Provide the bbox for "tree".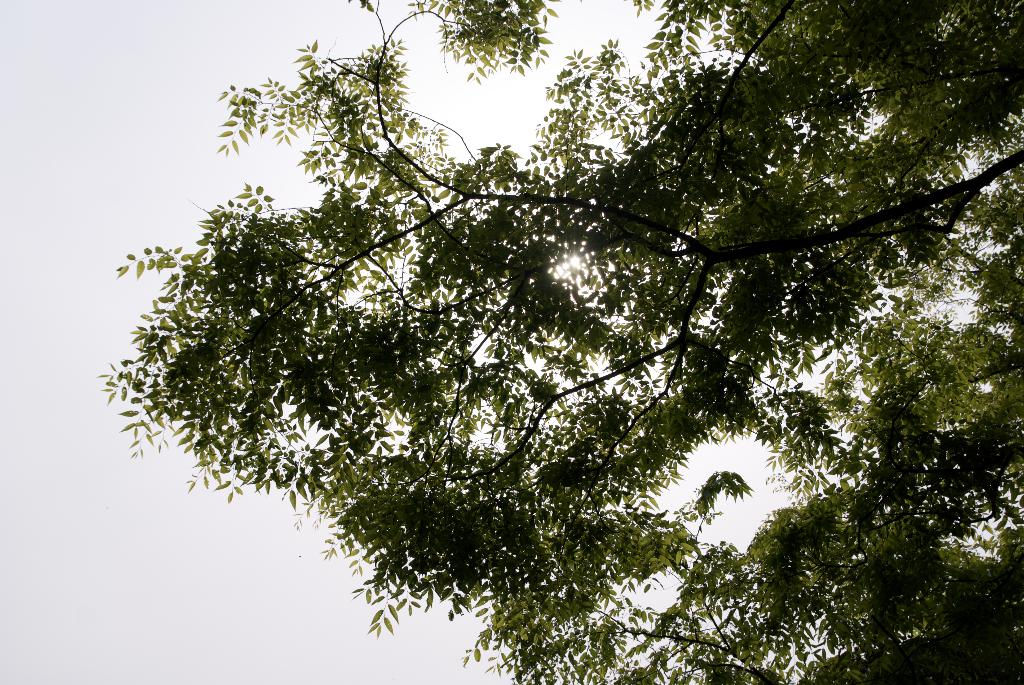
box(104, 6, 998, 672).
